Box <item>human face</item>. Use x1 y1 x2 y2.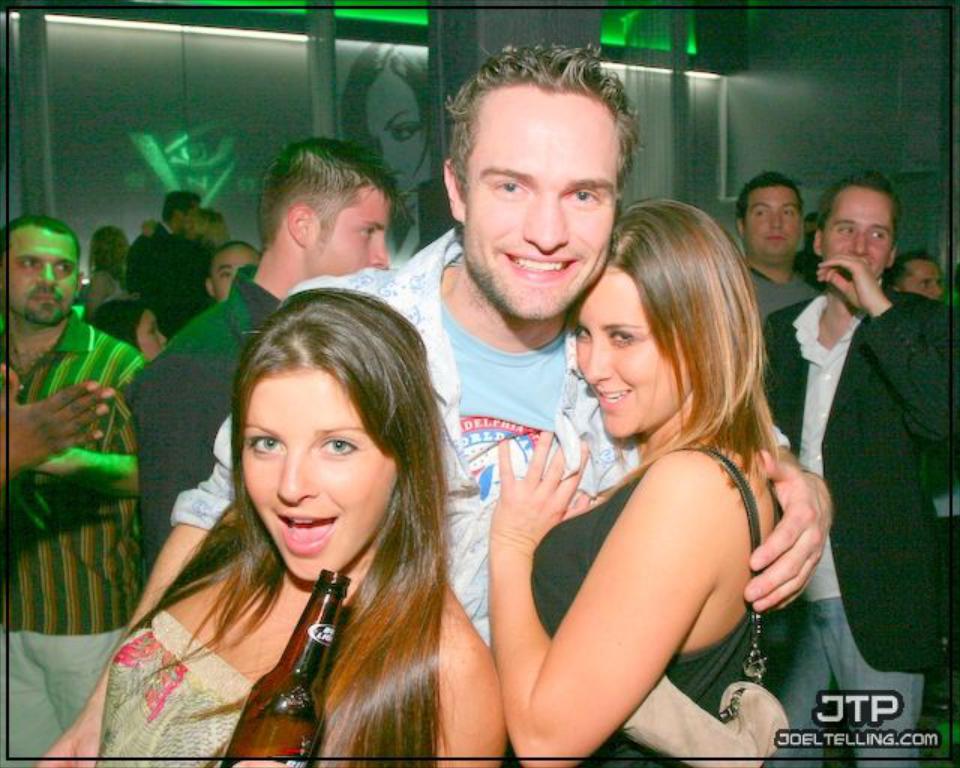
576 270 689 445.
